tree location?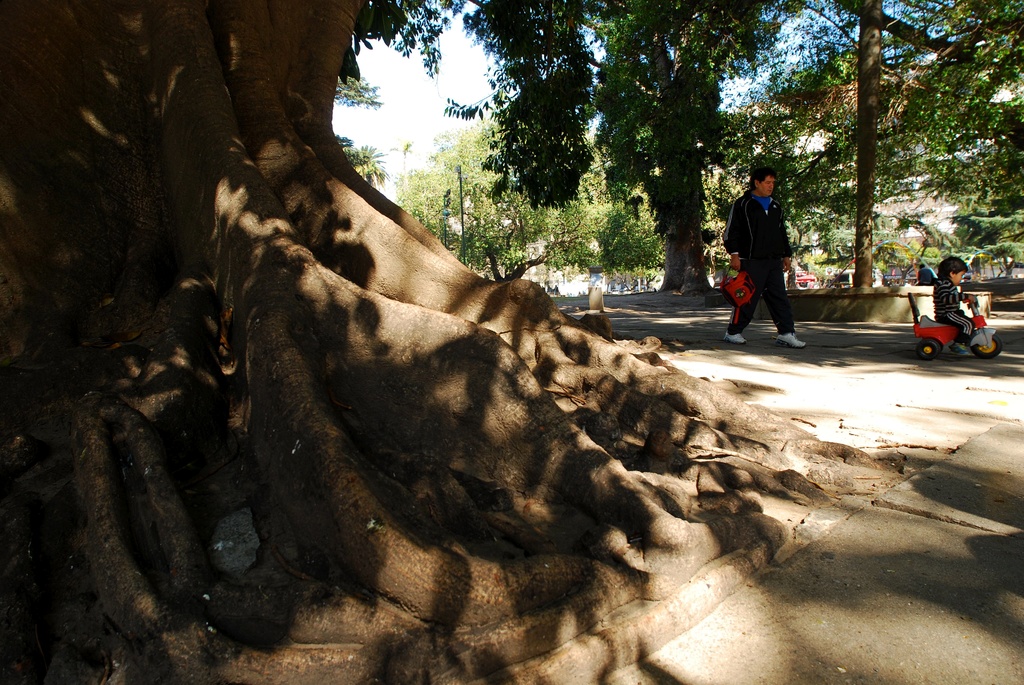
crop(671, 27, 1017, 288)
